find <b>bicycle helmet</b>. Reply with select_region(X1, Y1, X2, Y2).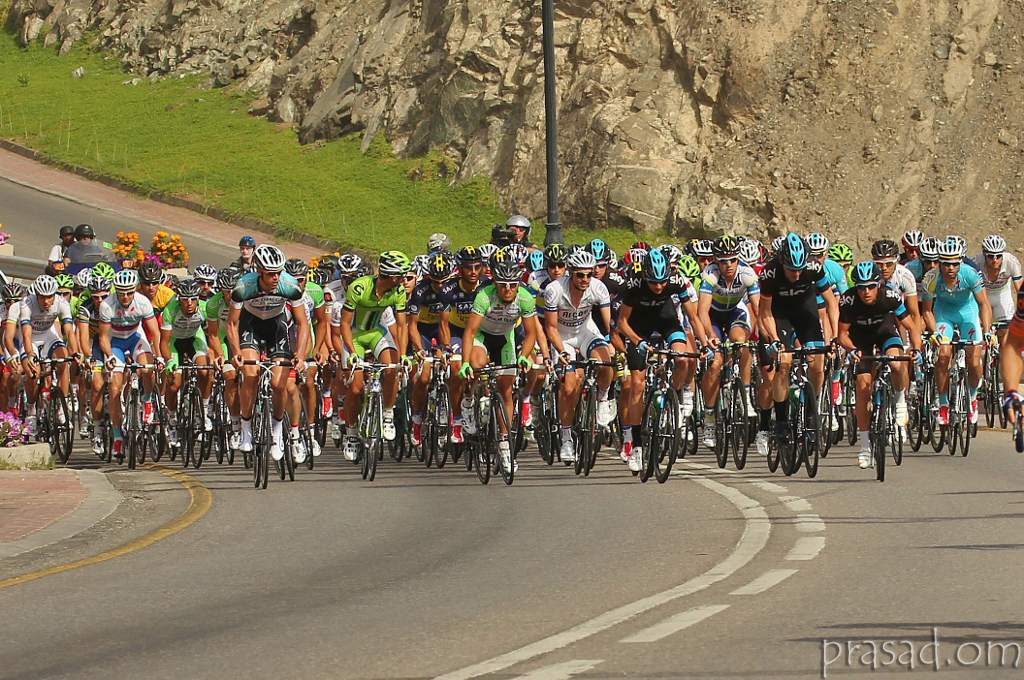
select_region(342, 250, 364, 272).
